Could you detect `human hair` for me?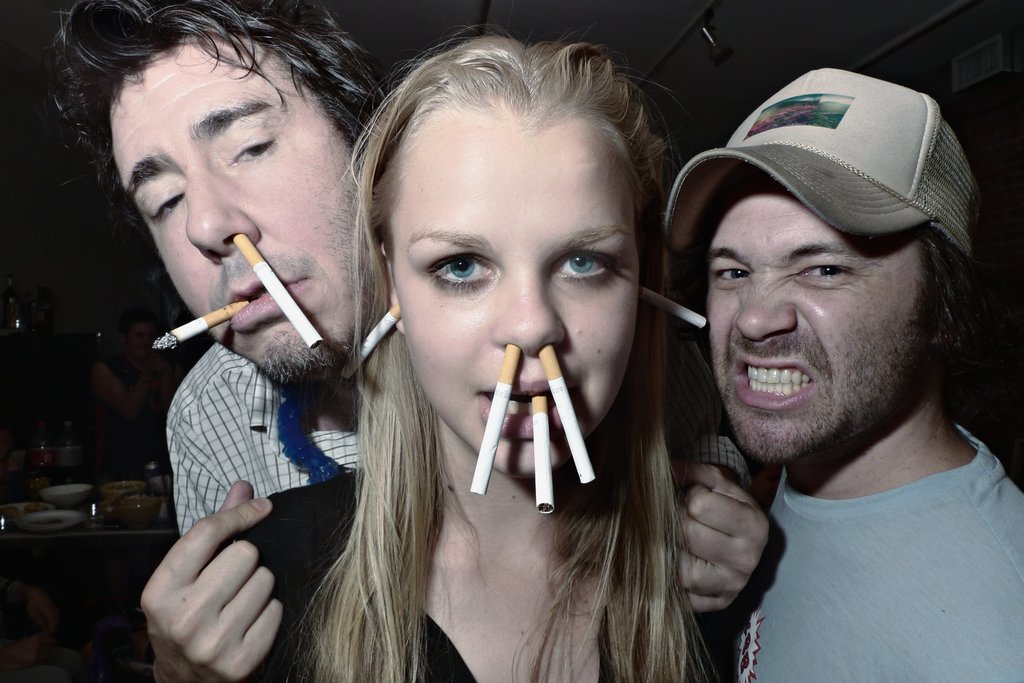
Detection result: [left=920, top=225, right=967, bottom=332].
